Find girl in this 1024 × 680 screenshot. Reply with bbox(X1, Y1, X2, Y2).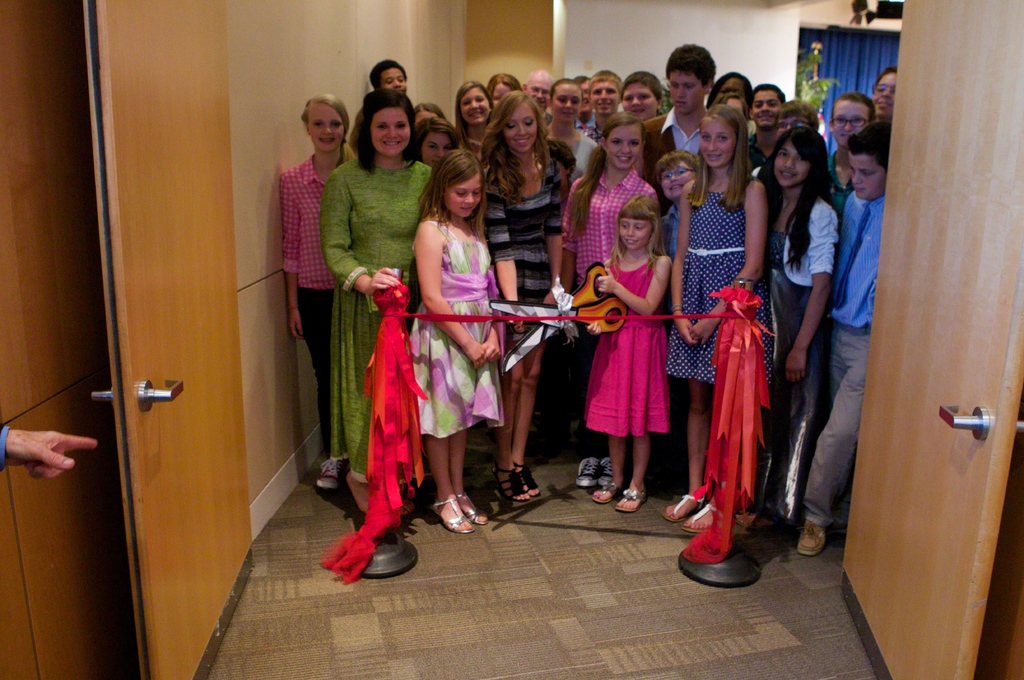
bbox(760, 136, 848, 523).
